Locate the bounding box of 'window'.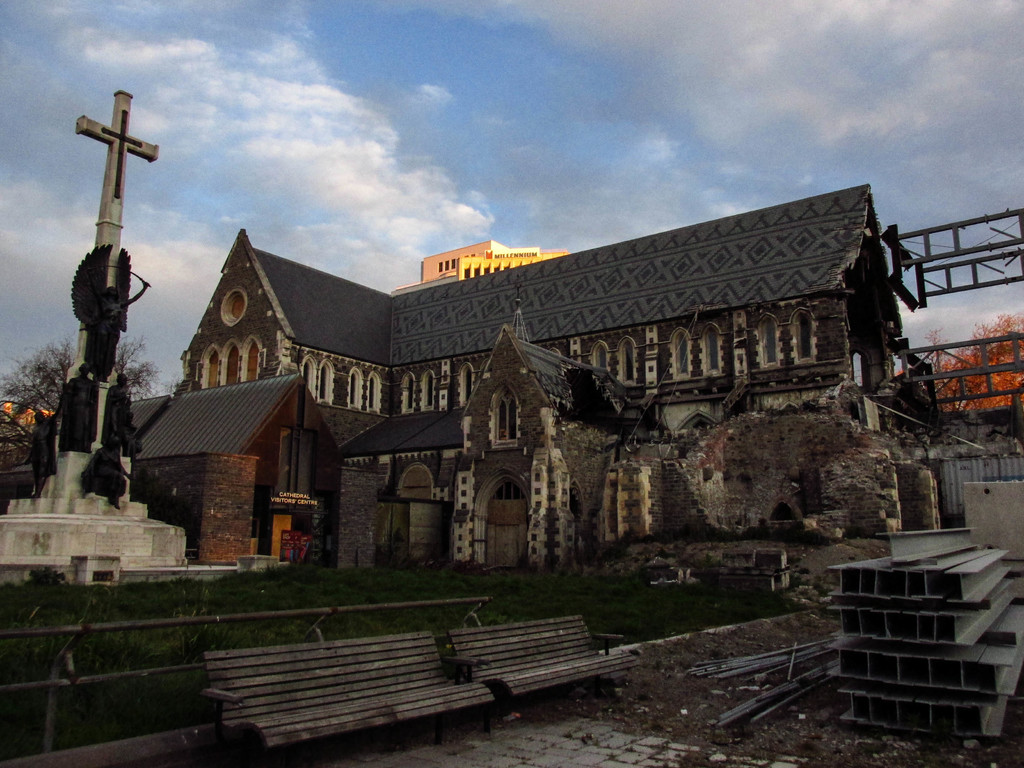
Bounding box: detection(757, 312, 780, 370).
